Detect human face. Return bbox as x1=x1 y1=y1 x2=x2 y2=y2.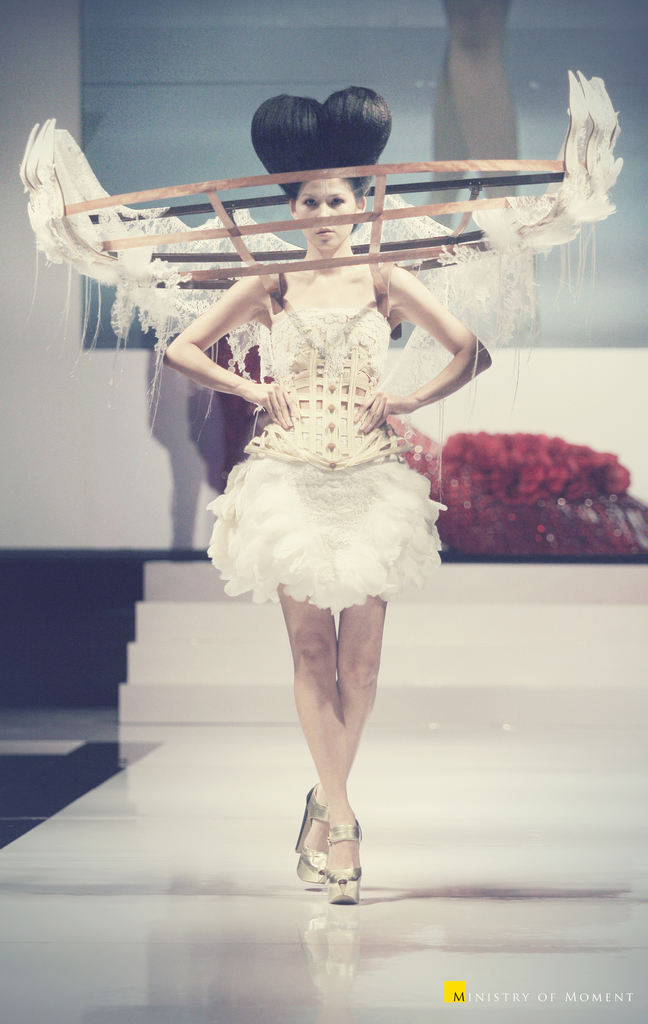
x1=291 y1=176 x2=357 y2=251.
